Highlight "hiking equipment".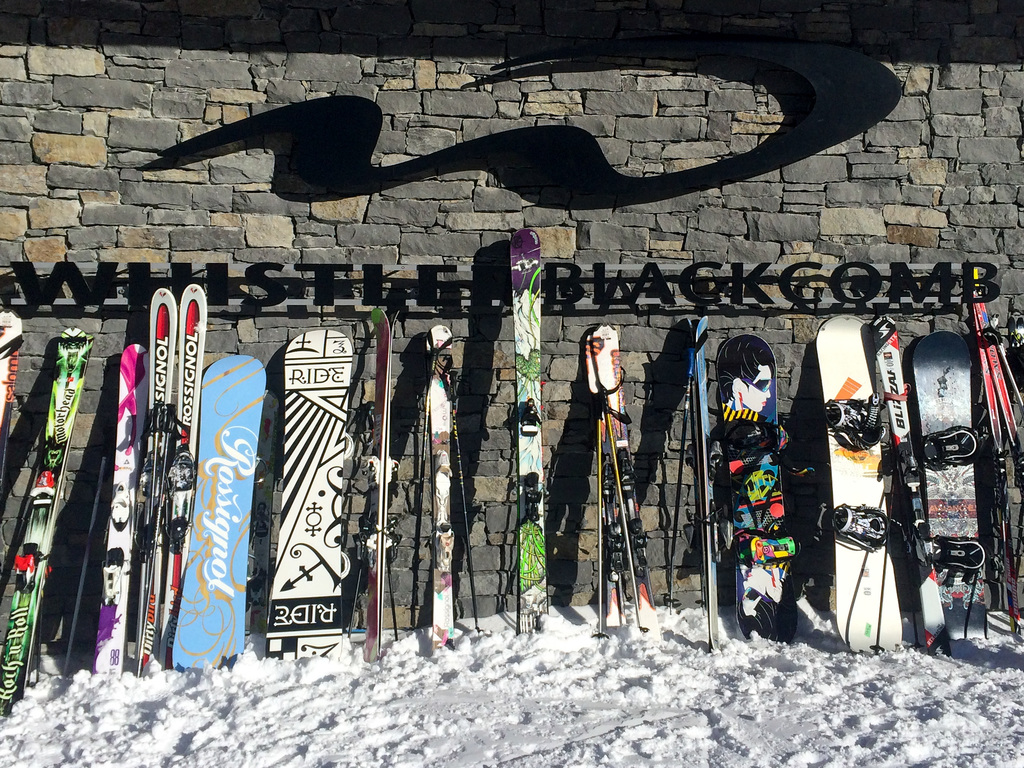
Highlighted region: x1=692 y1=333 x2=717 y2=612.
